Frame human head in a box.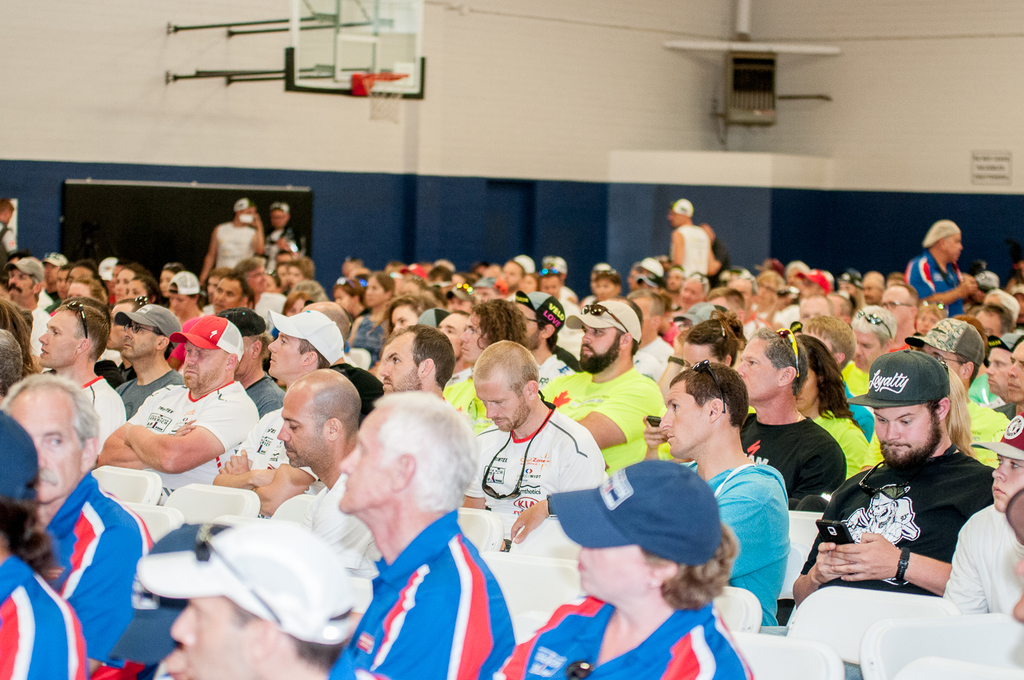
select_region(919, 315, 987, 389).
